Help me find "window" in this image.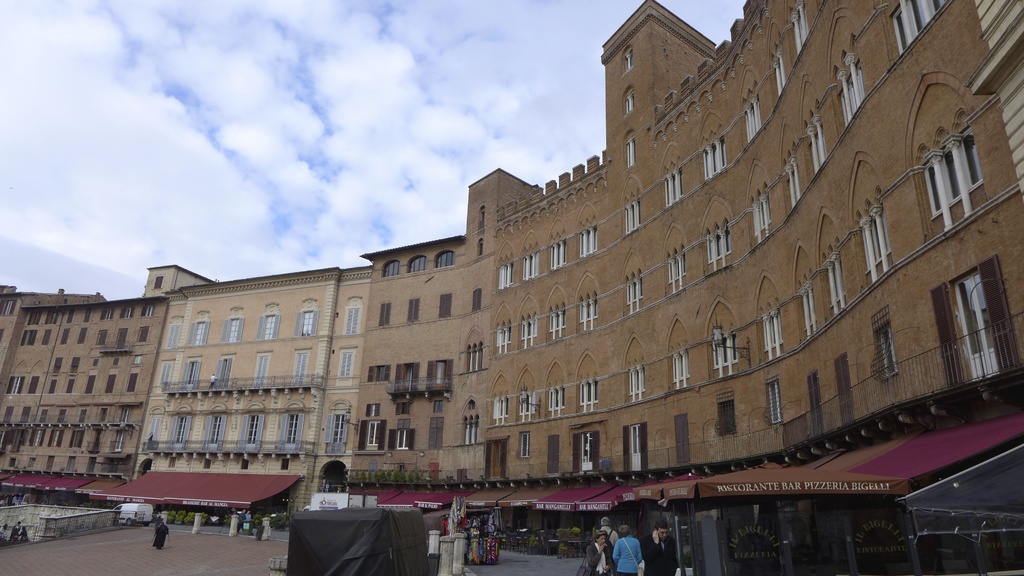
Found it: (435, 250, 459, 268).
